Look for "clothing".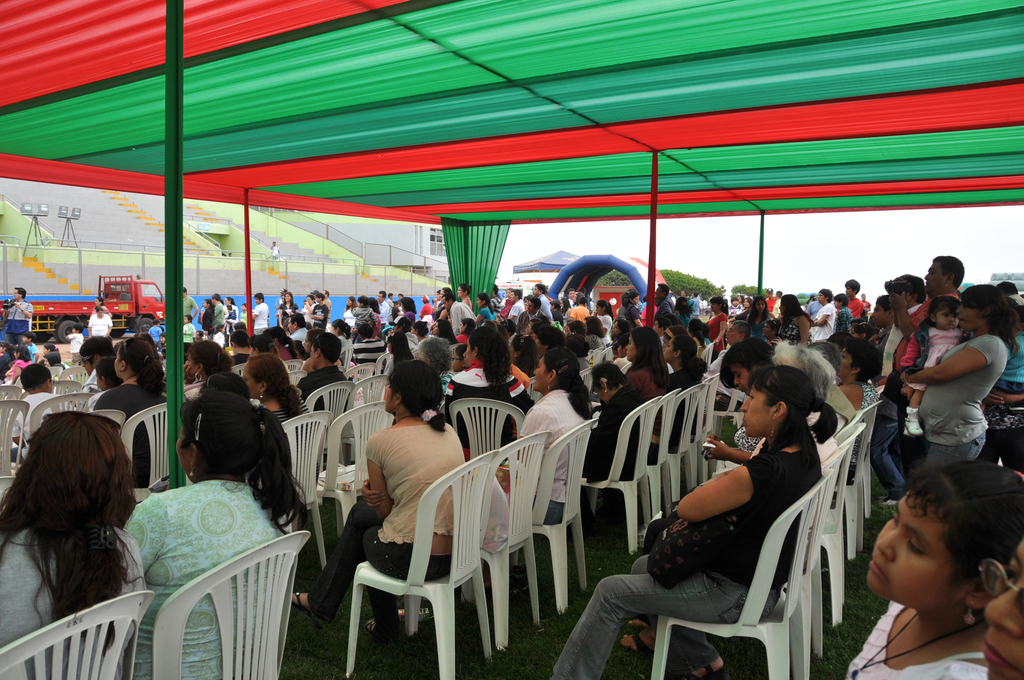
Found: 668,357,695,435.
